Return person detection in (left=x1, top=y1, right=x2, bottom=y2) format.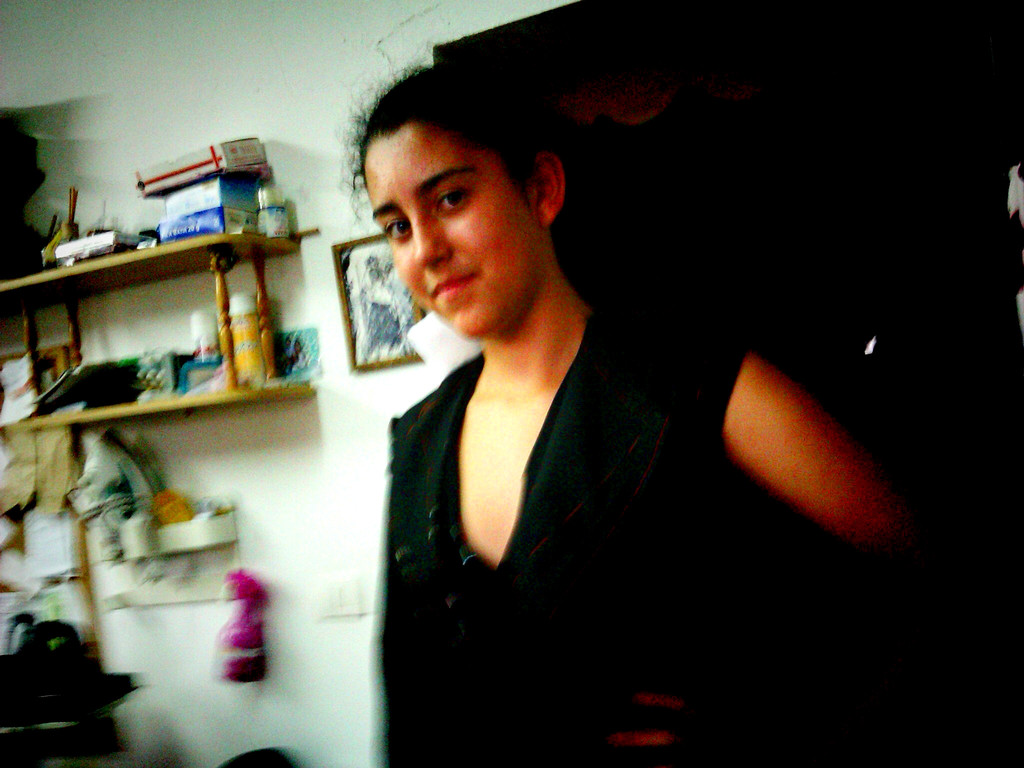
(left=257, top=90, right=853, bottom=736).
